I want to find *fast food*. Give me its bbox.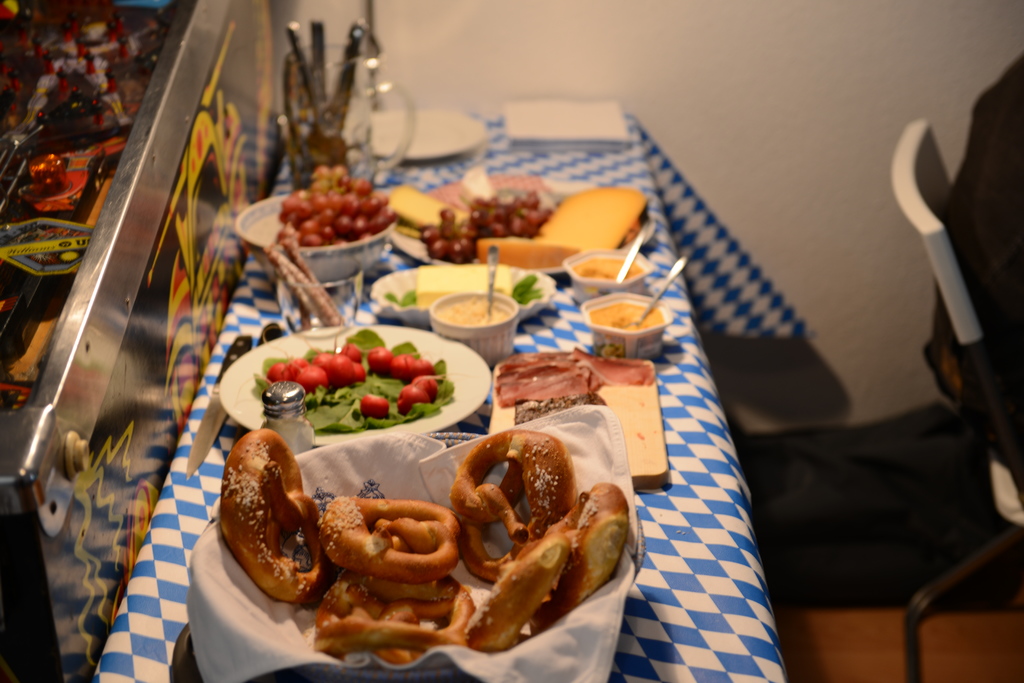
[218, 426, 326, 599].
